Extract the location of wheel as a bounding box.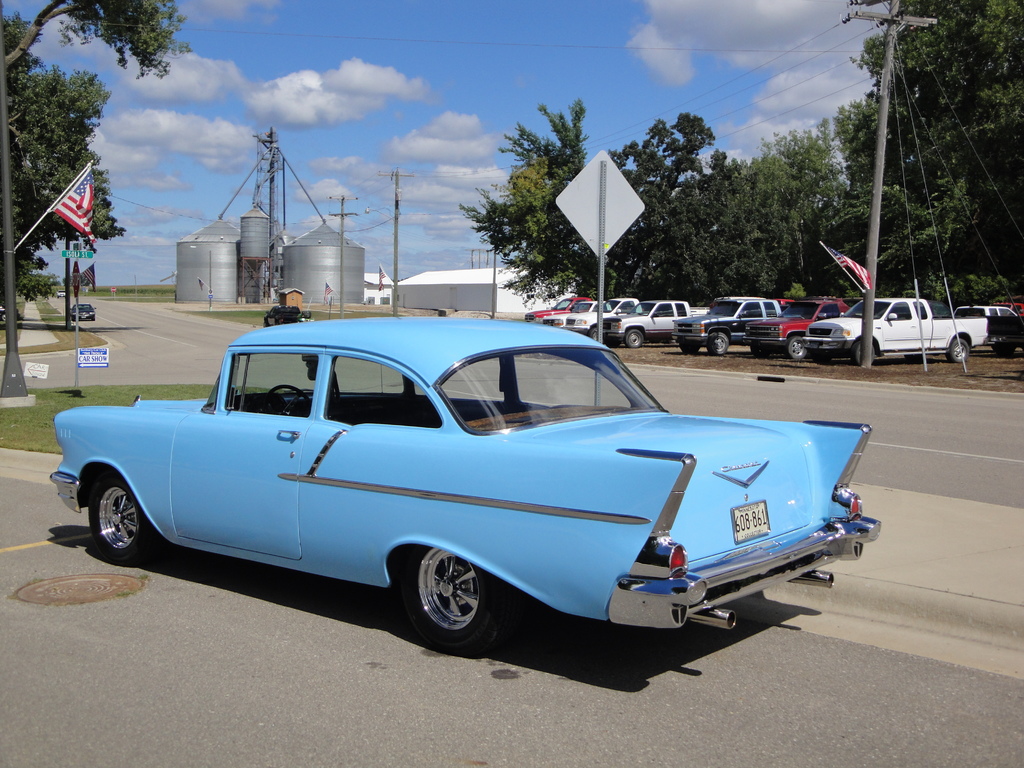
region(708, 332, 728, 355).
